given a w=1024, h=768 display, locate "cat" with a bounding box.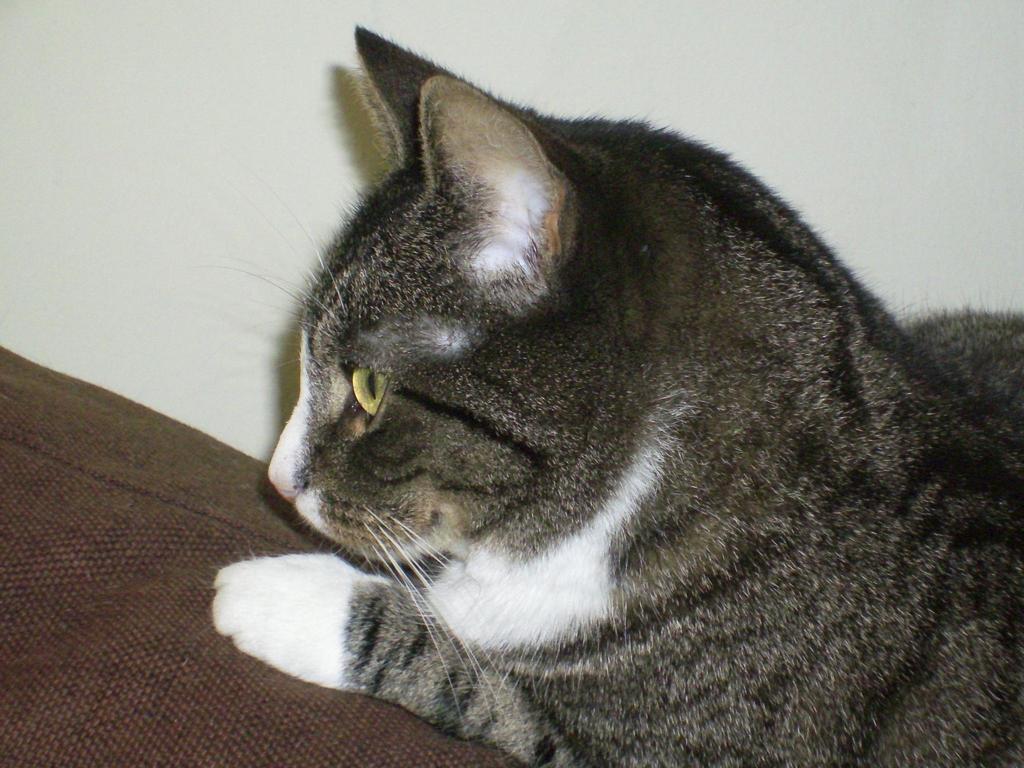
Located: crop(181, 24, 1022, 767).
